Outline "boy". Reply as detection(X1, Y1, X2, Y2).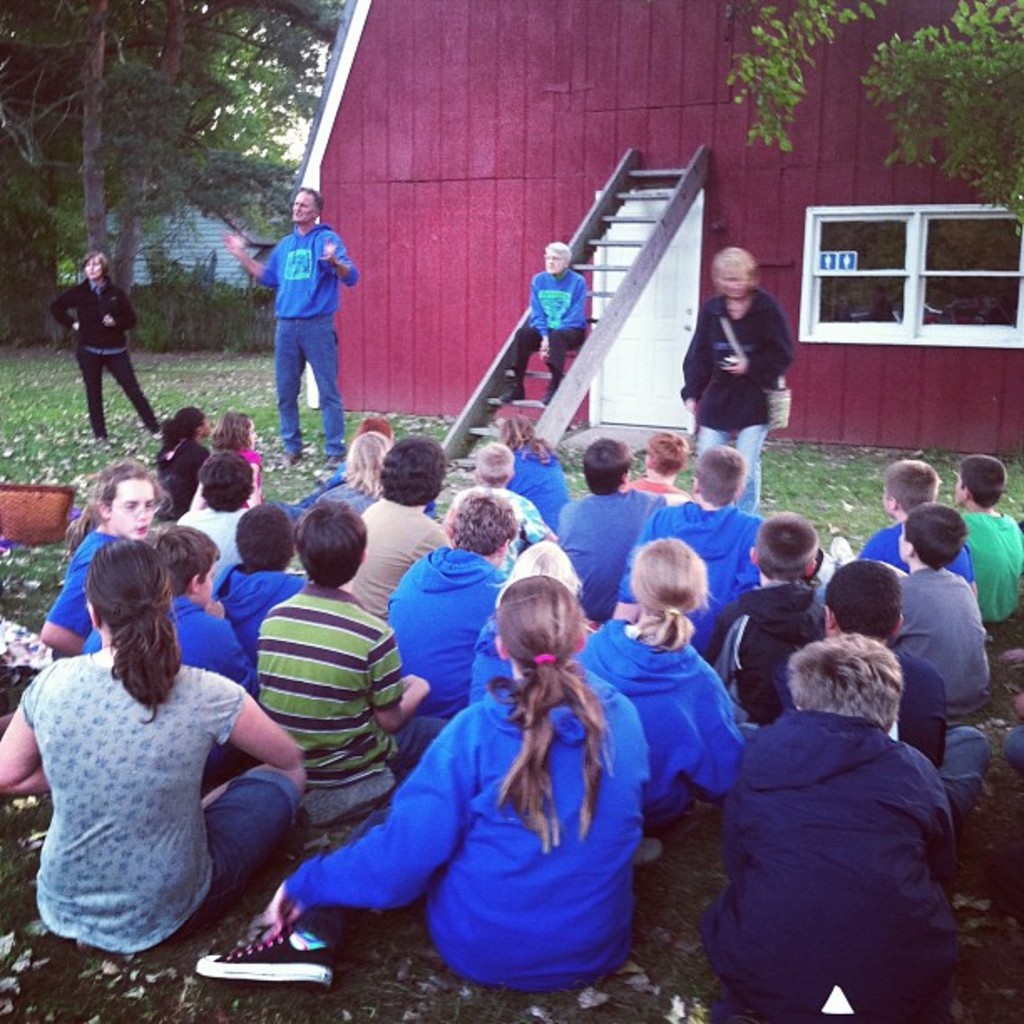
detection(895, 507, 980, 719).
